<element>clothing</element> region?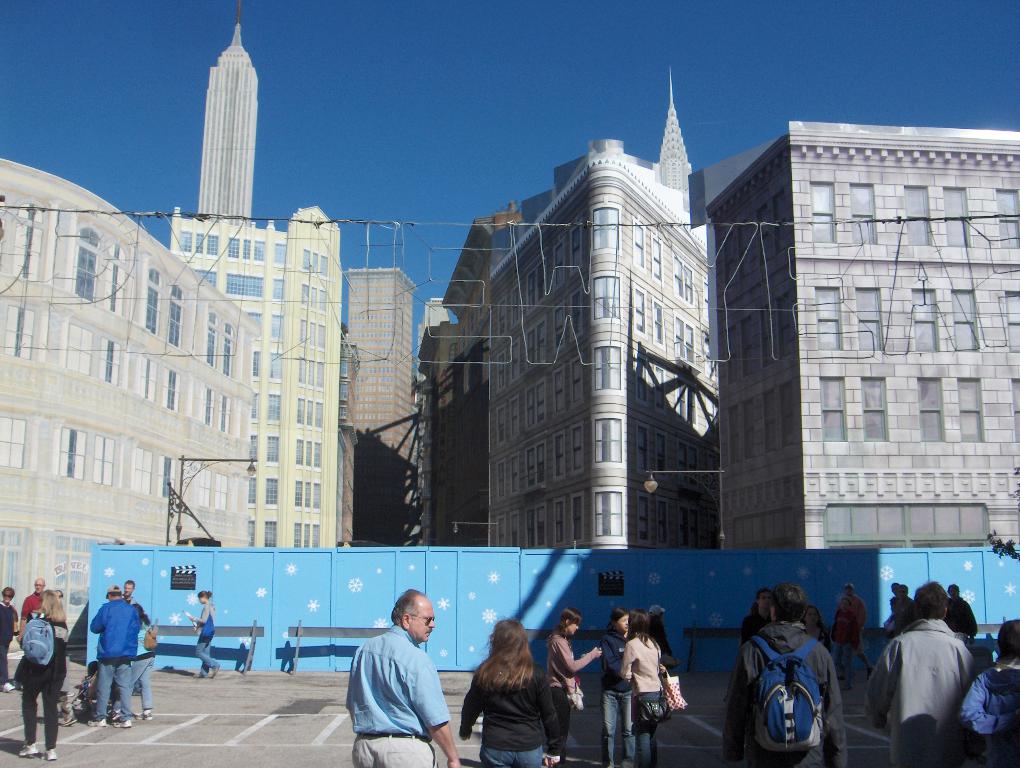
[88,597,133,721]
